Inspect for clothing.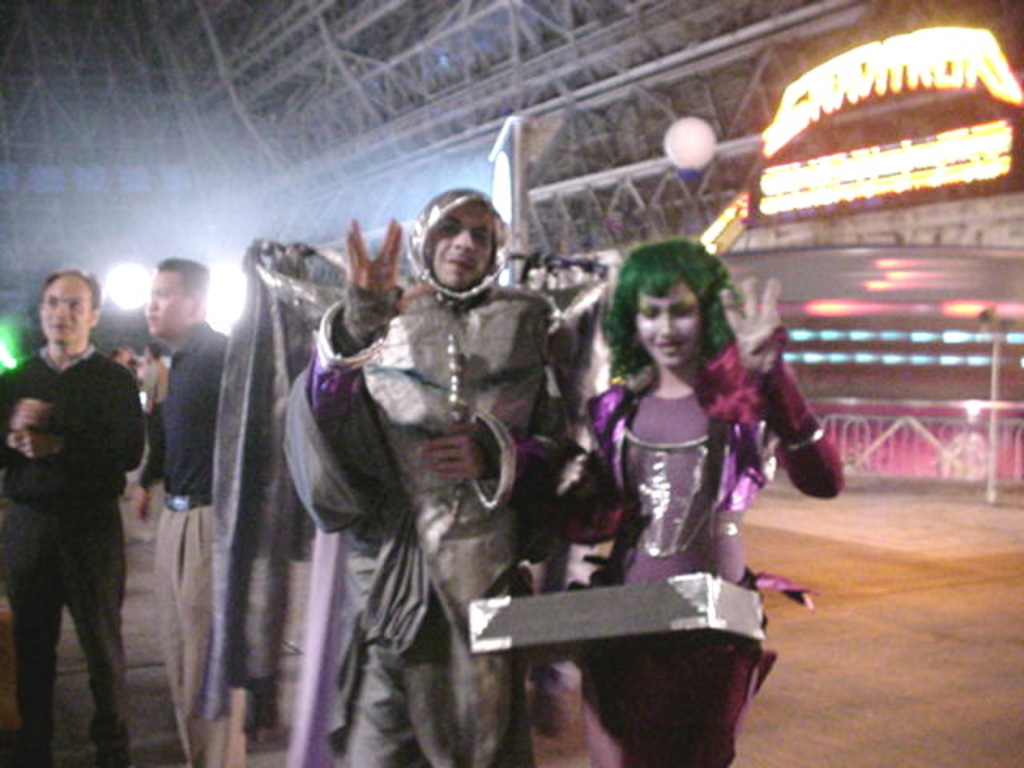
Inspection: [142, 317, 230, 766].
